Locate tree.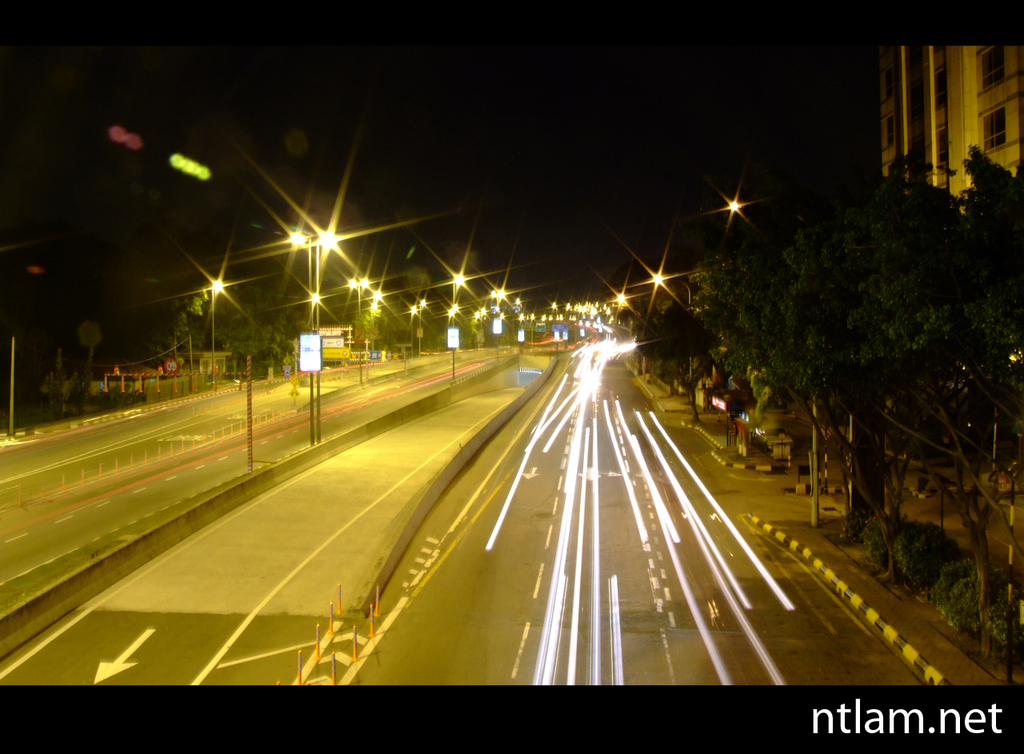
Bounding box: (x1=675, y1=179, x2=1023, y2=559).
